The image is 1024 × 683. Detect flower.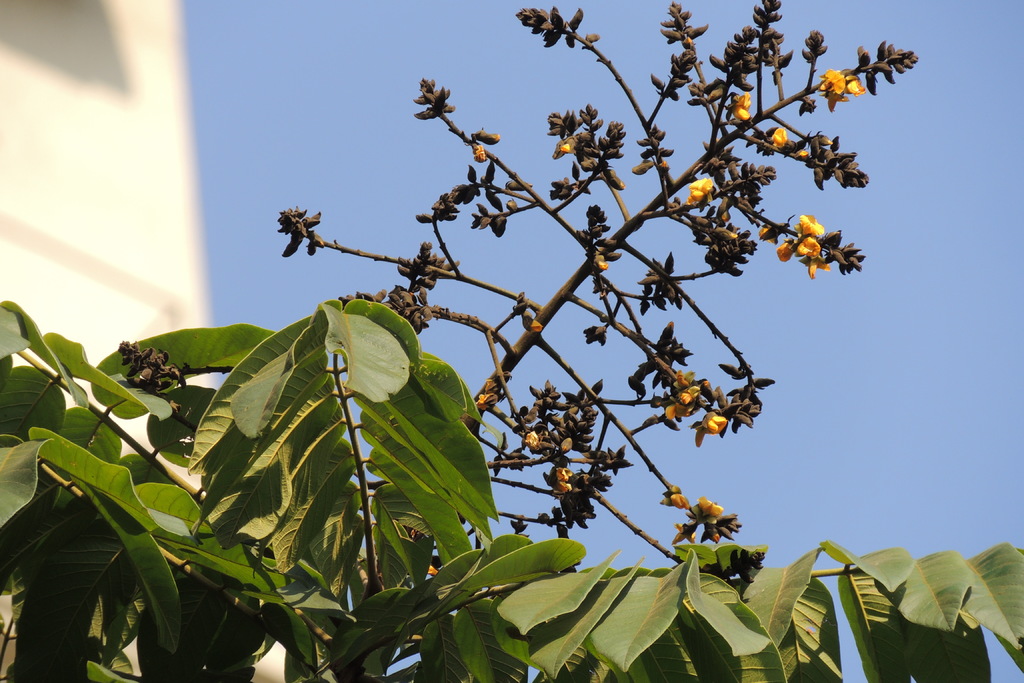
Detection: 819, 70, 863, 110.
